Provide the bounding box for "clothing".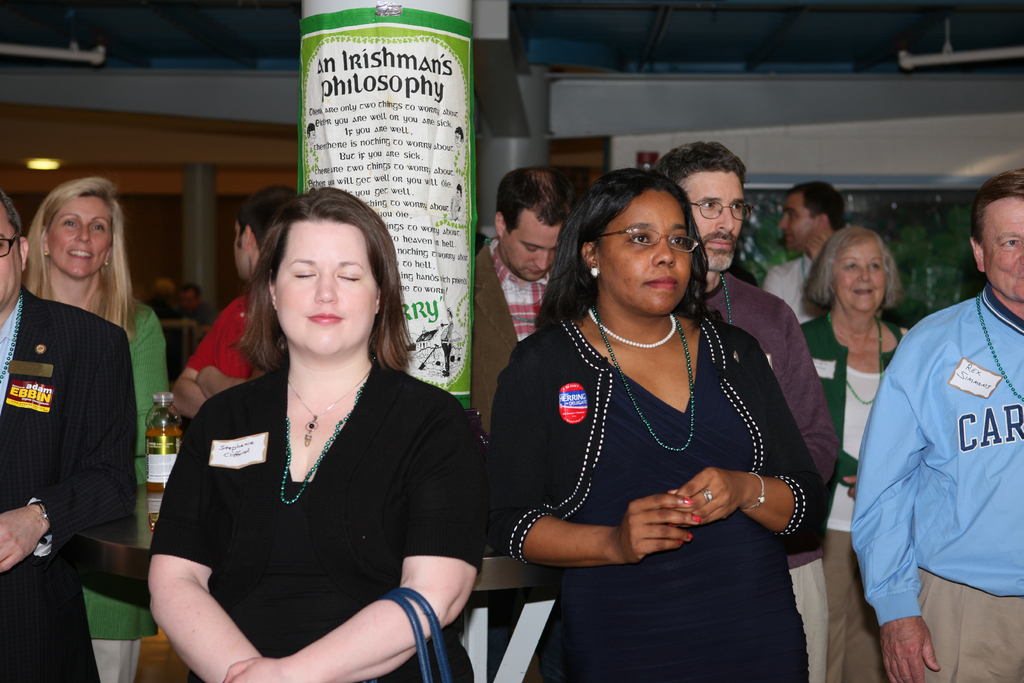
[x1=154, y1=299, x2=214, y2=383].
